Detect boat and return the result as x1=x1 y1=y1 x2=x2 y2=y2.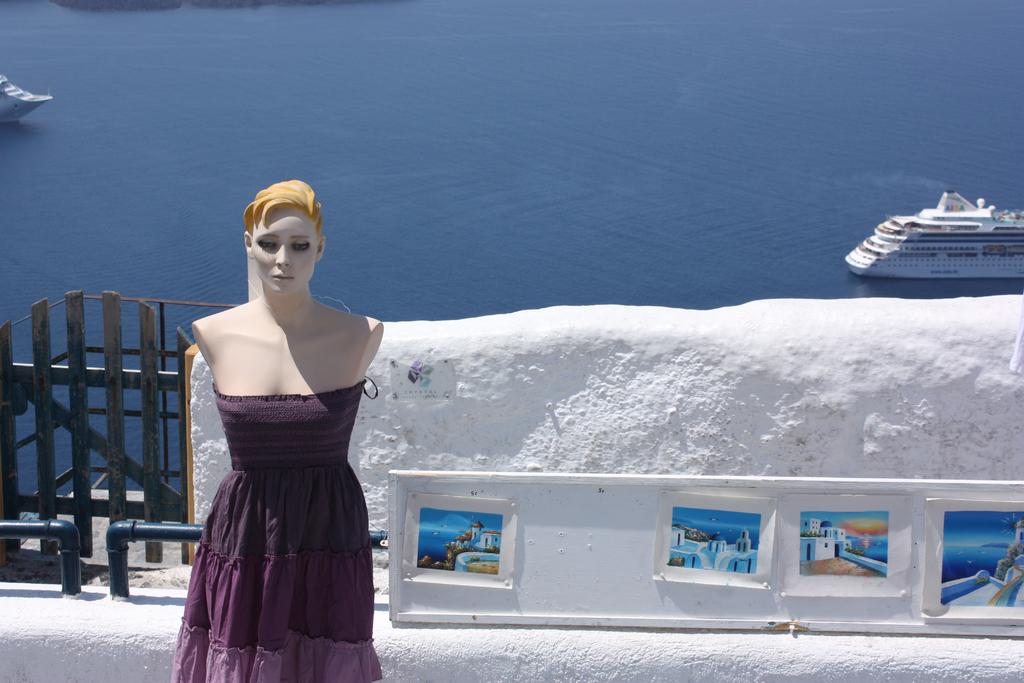
x1=0 y1=74 x2=54 y2=126.
